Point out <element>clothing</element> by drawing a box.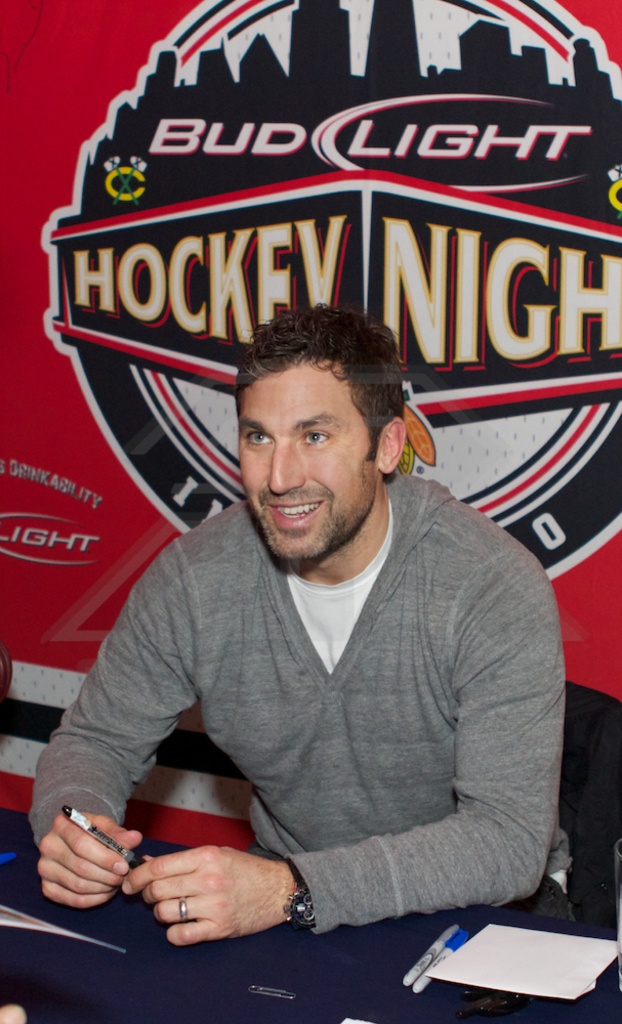
(left=105, top=468, right=570, bottom=942).
